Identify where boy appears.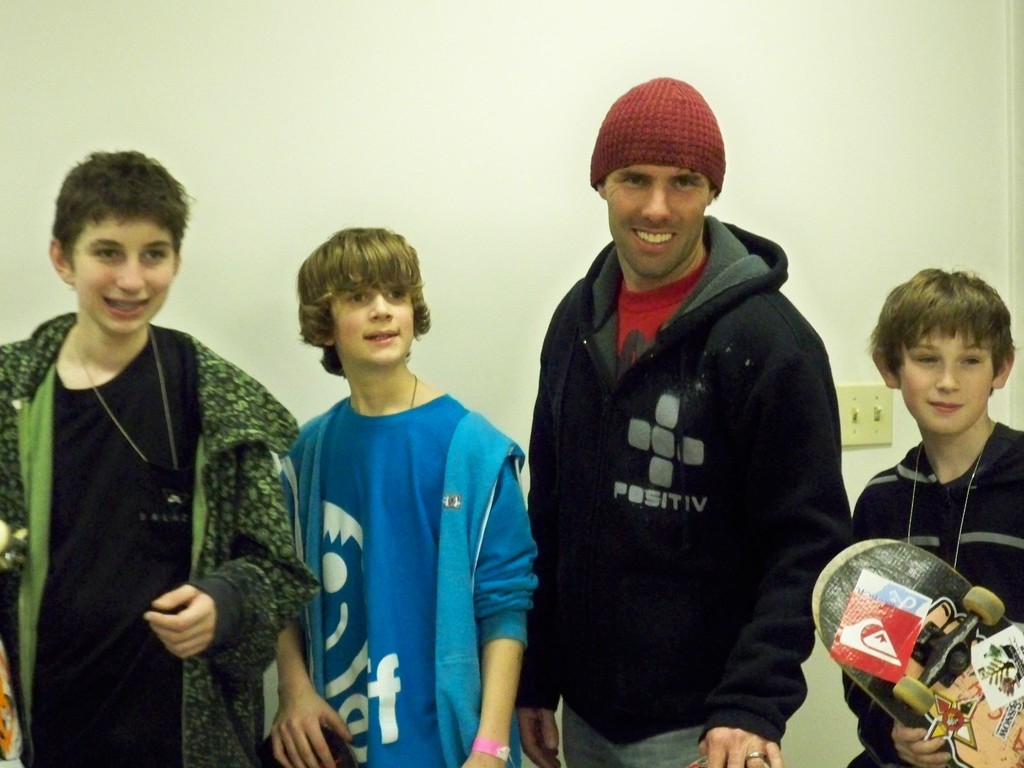
Appears at region(835, 310, 1023, 767).
